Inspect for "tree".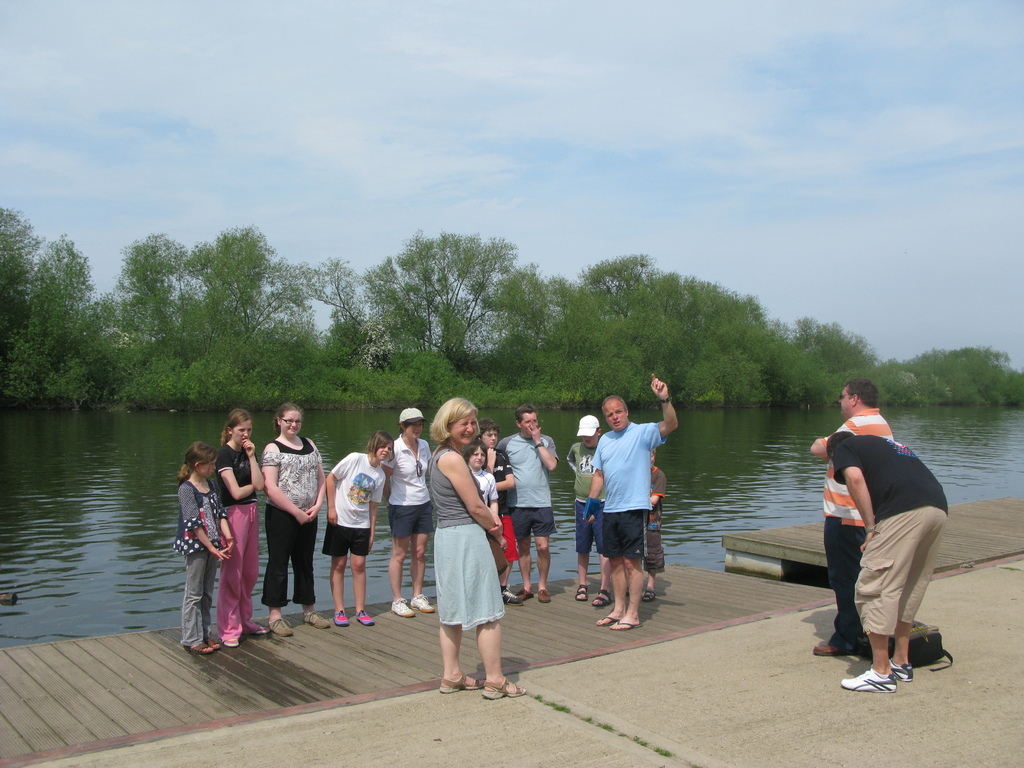
Inspection: 681 304 825 406.
